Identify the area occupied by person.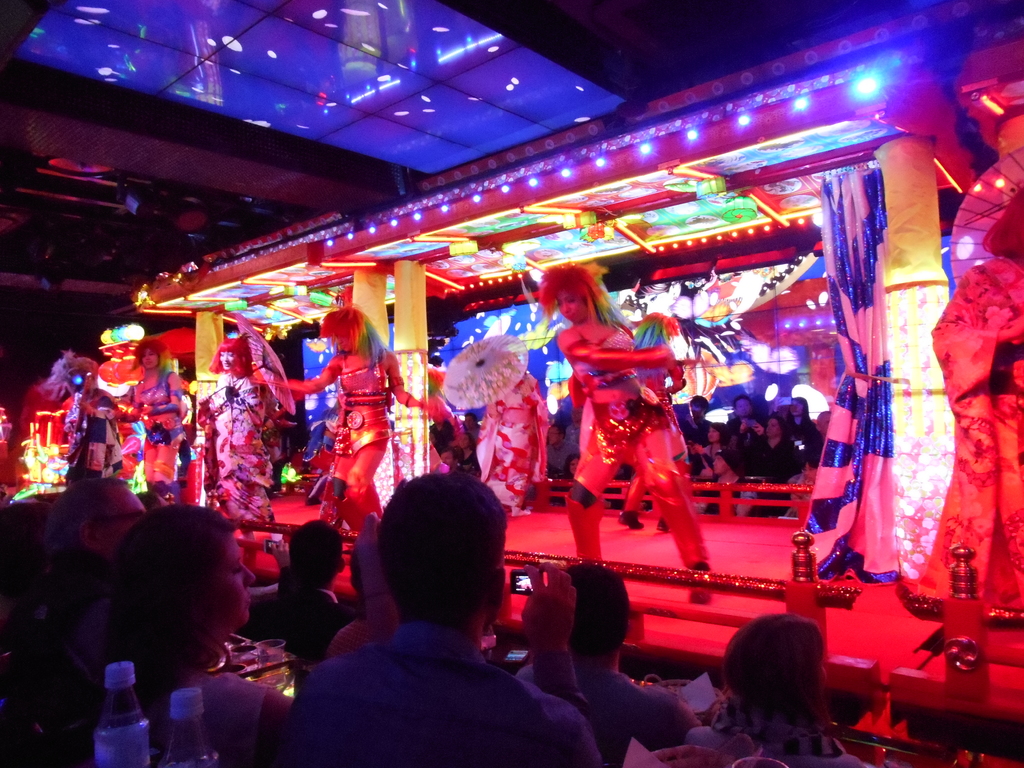
Area: [501,561,692,767].
